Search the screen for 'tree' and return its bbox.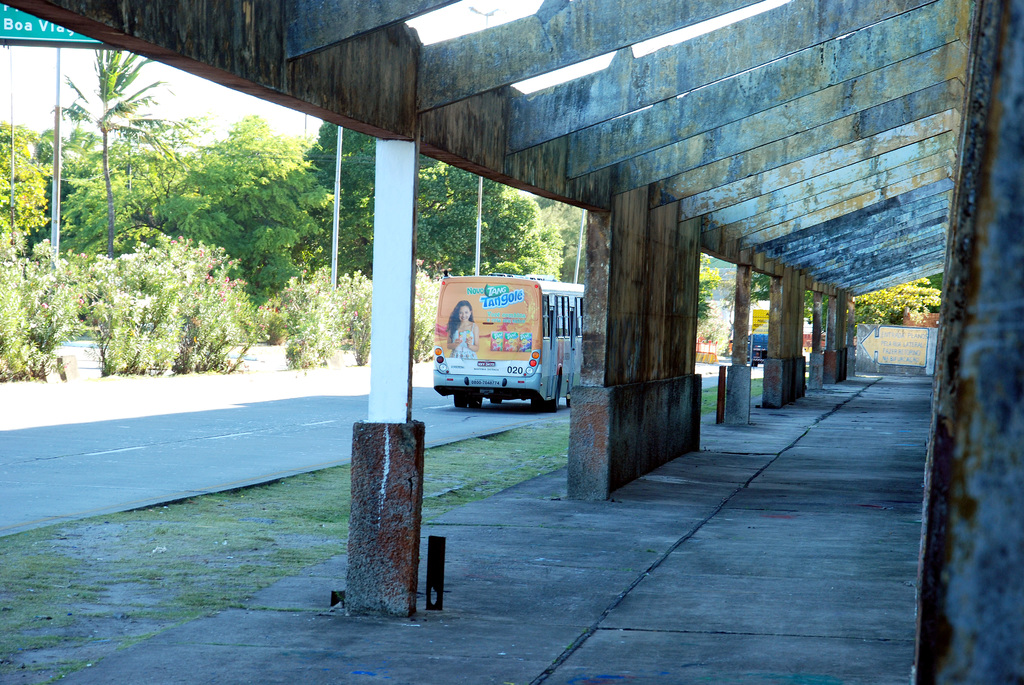
Found: Rect(76, 246, 260, 381).
